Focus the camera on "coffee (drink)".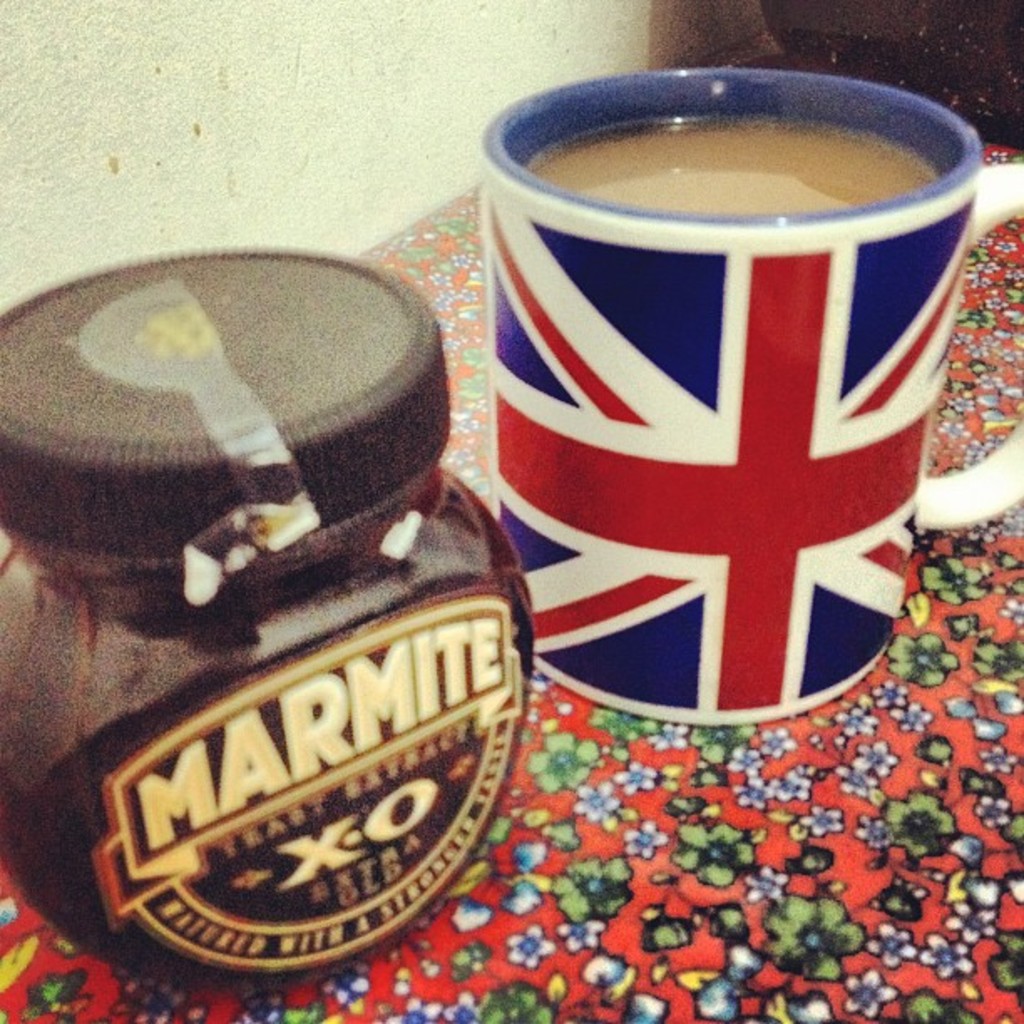
Focus region: bbox=(519, 104, 939, 223).
